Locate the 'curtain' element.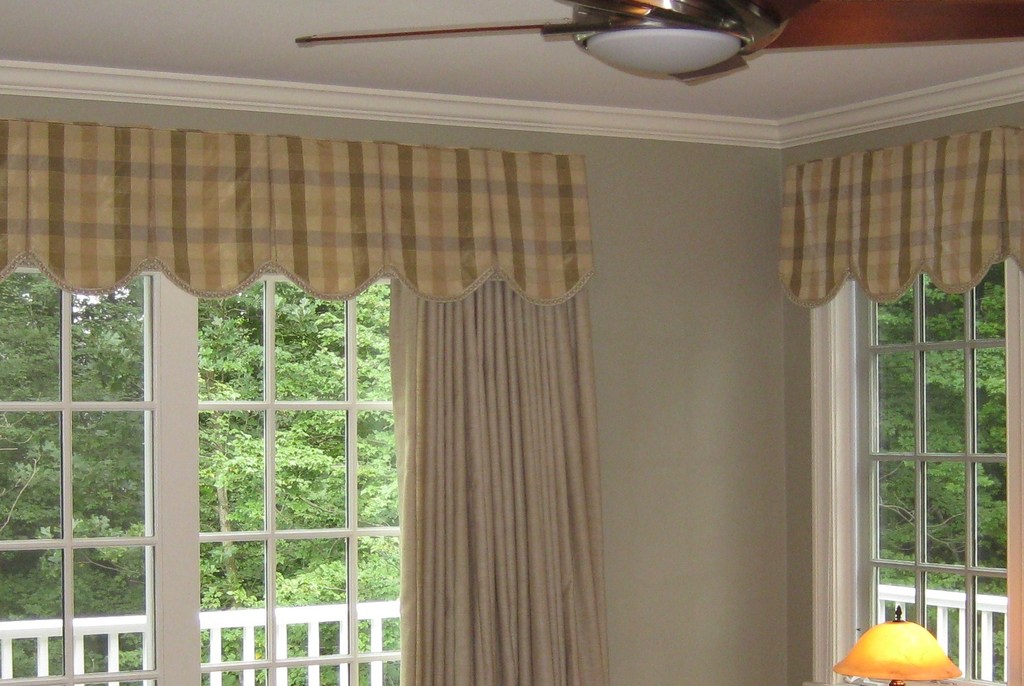
Element bbox: 348,126,616,685.
